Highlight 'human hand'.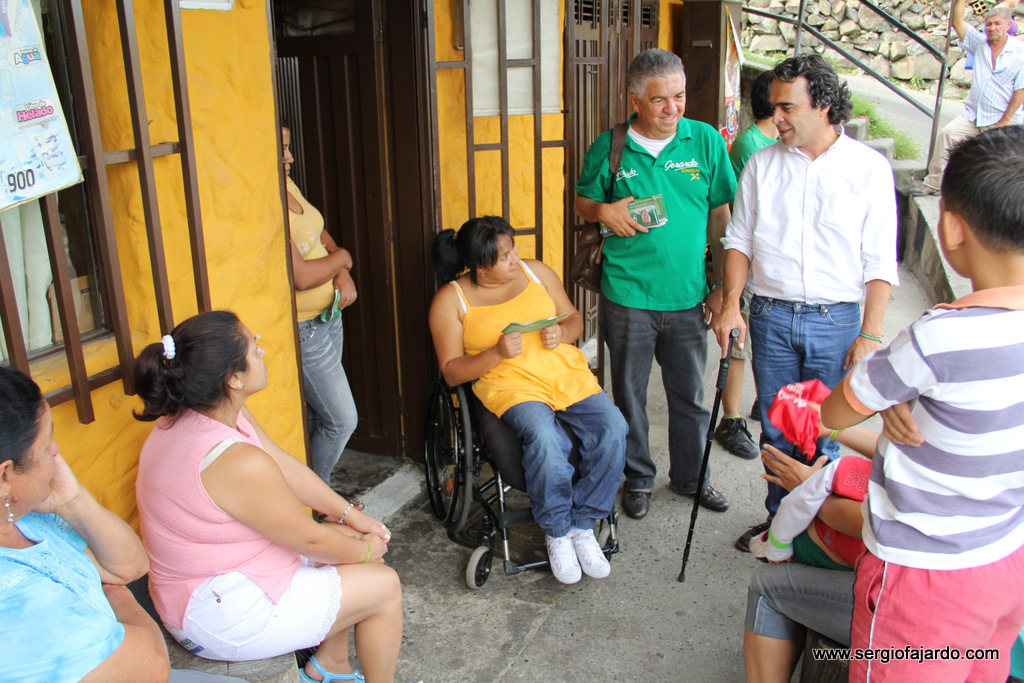
Highlighted region: [31, 451, 80, 513].
